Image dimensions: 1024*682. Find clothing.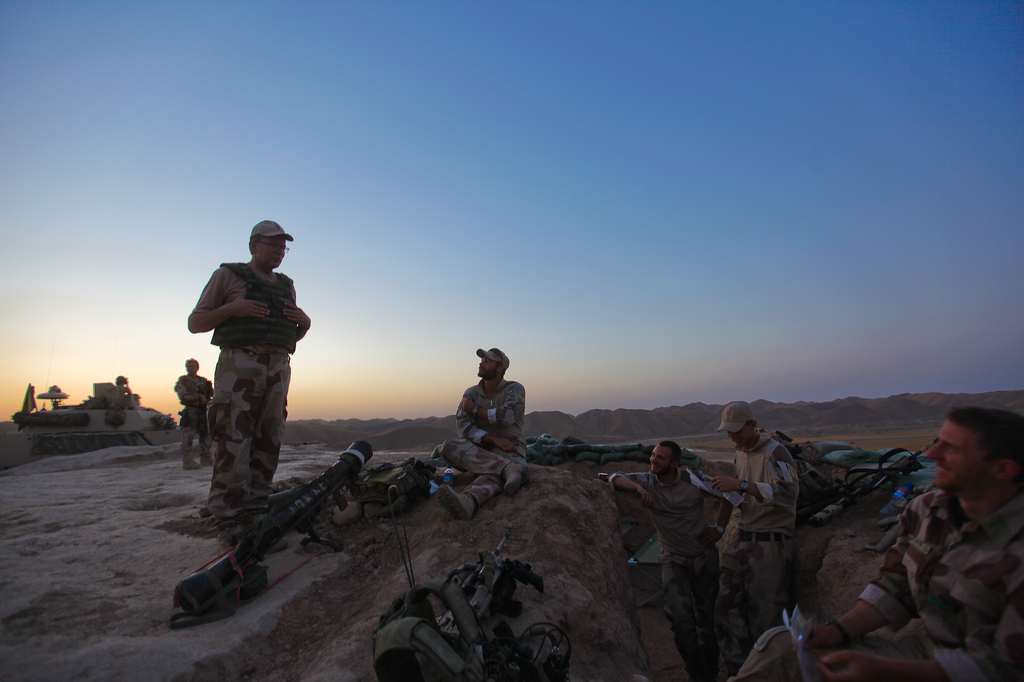
l=727, t=434, r=802, b=653.
